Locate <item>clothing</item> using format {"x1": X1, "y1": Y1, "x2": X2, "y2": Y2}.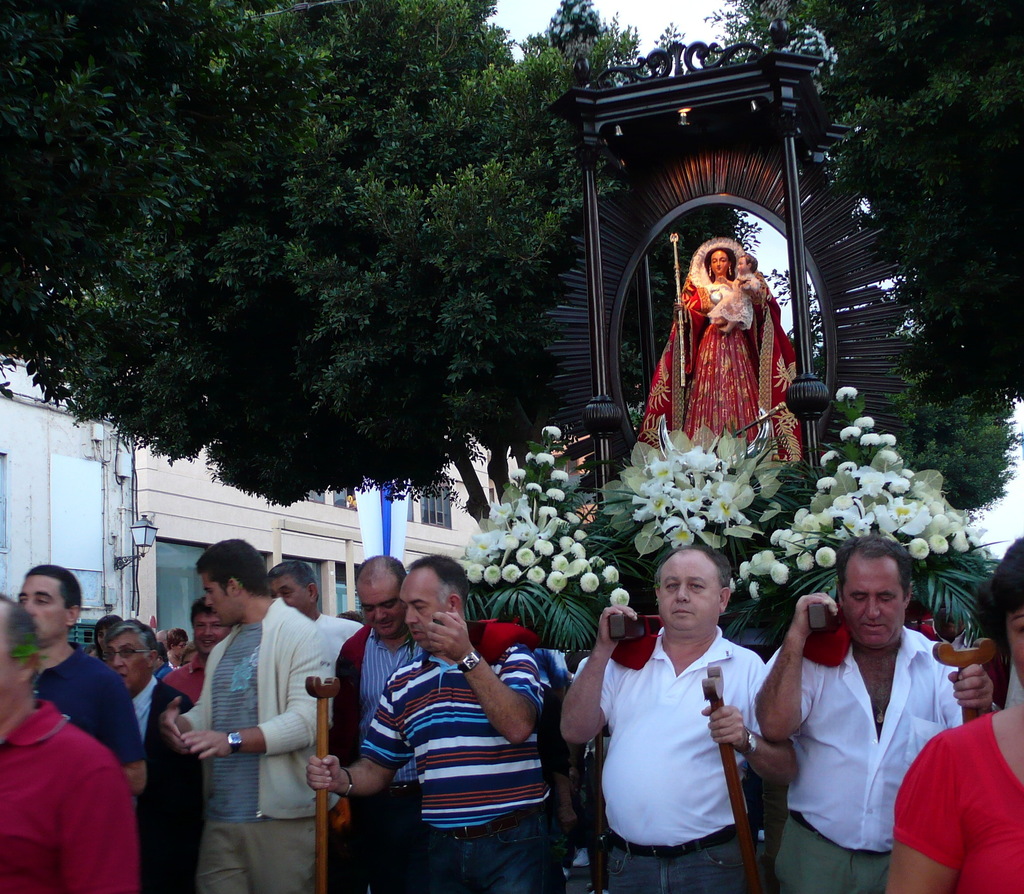
{"x1": 0, "y1": 699, "x2": 142, "y2": 893}.
